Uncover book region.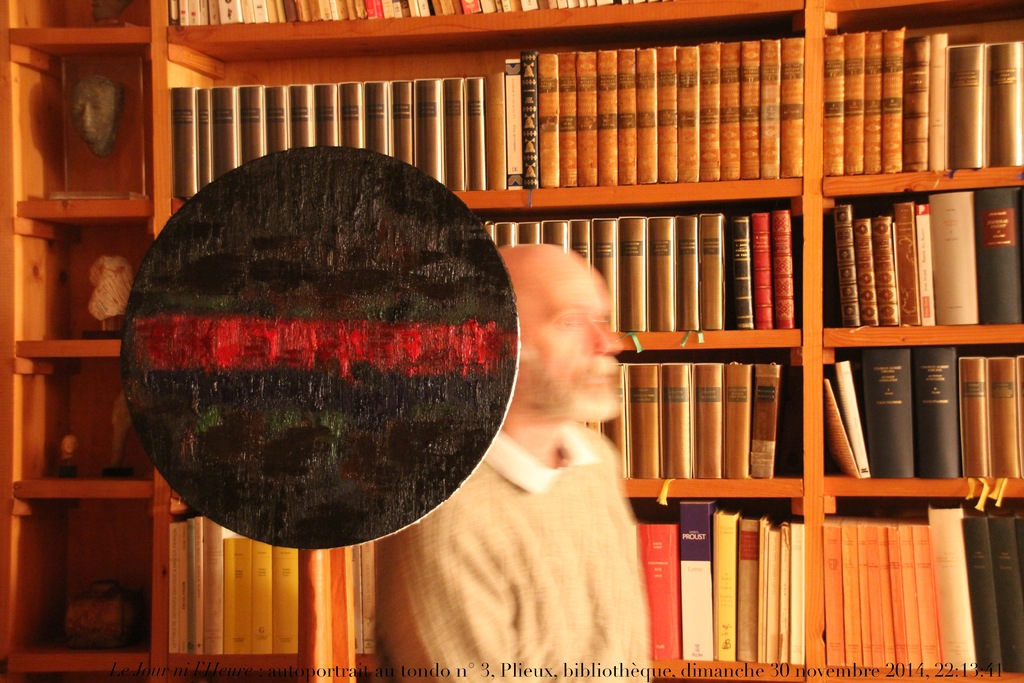
Uncovered: (956,514,997,675).
